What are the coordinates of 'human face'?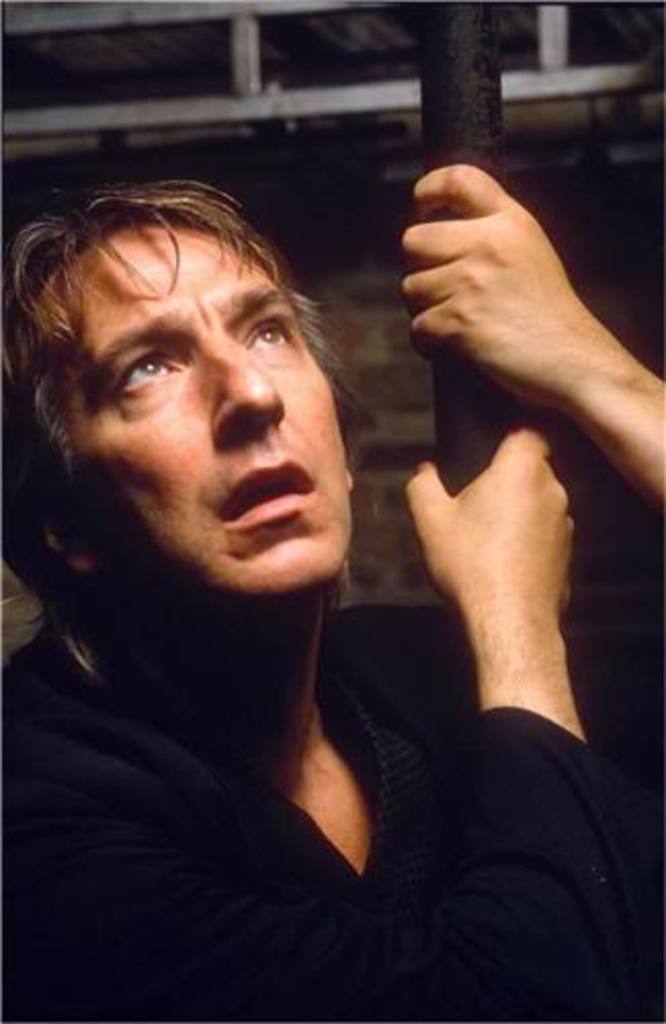
(49,217,363,598).
